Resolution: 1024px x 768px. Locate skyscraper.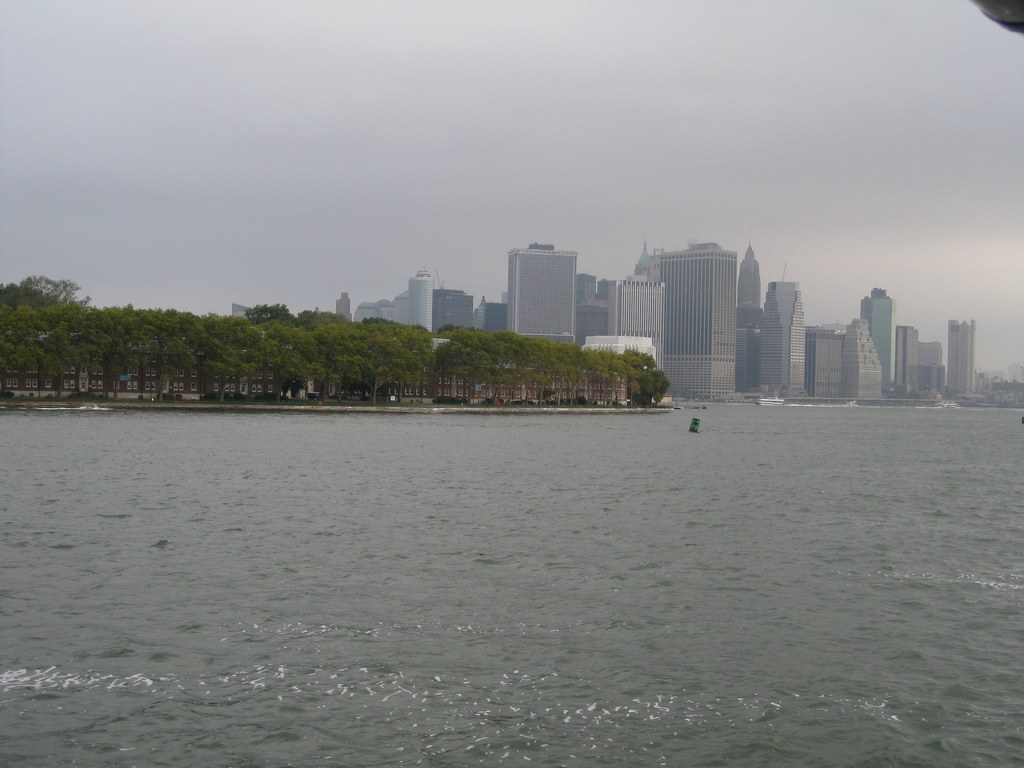
406/268/434/330.
